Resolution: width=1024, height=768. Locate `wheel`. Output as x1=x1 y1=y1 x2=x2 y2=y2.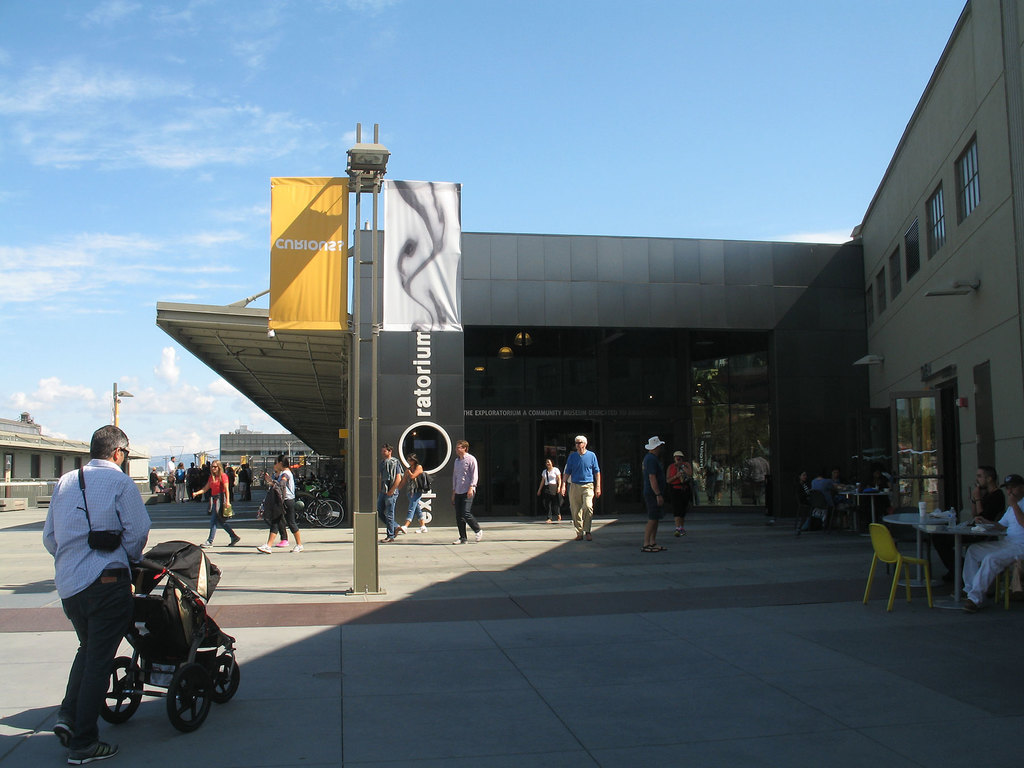
x1=210 y1=653 x2=244 y2=706.
